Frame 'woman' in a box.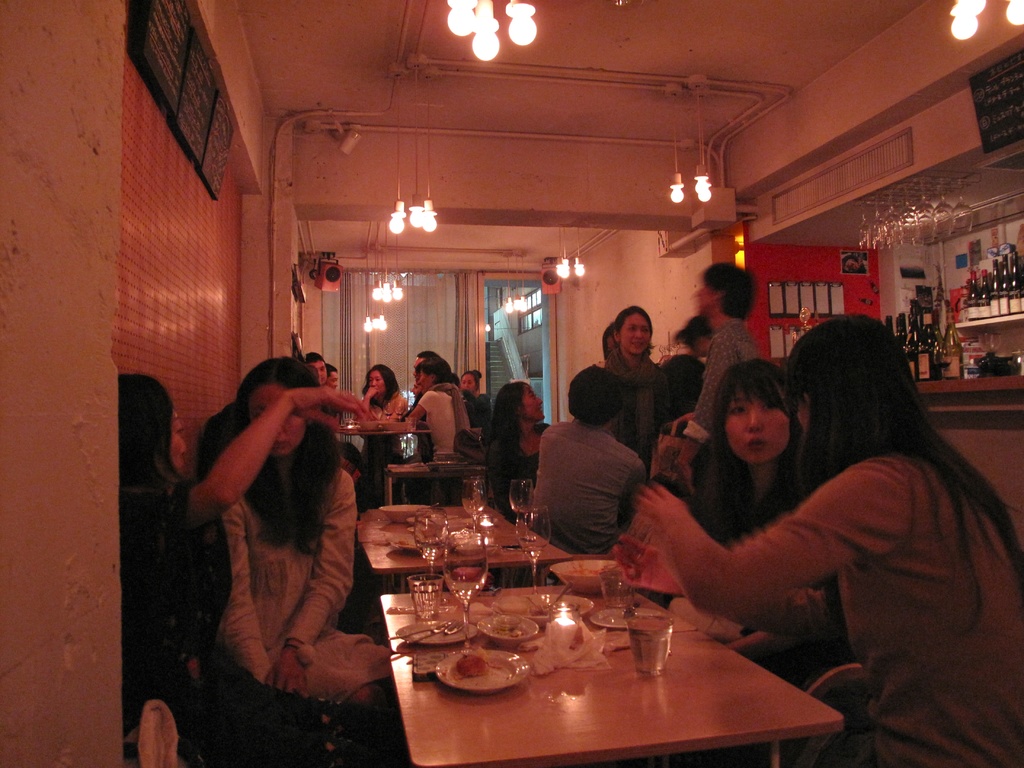
region(216, 351, 393, 707).
